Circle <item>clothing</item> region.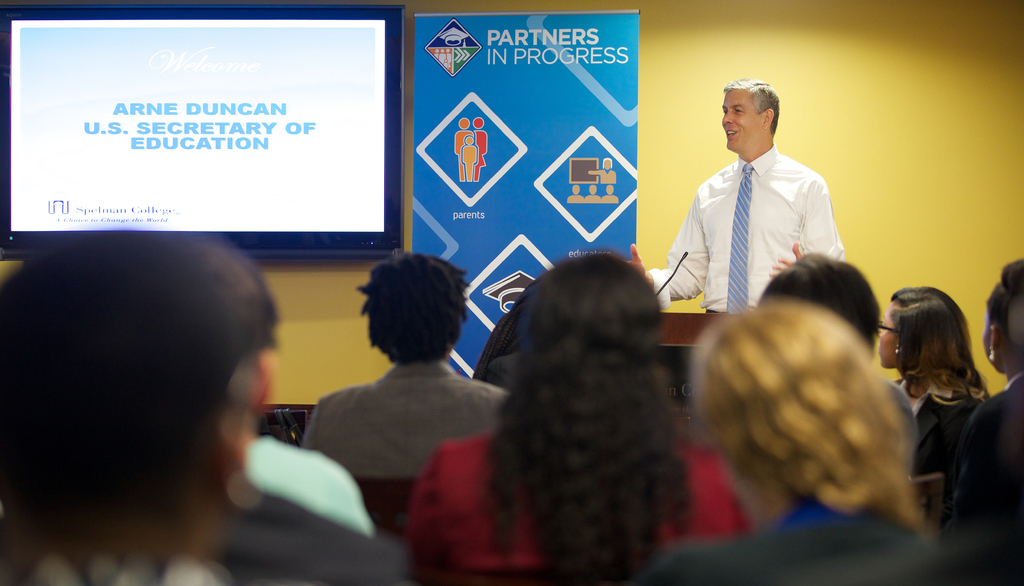
Region: bbox(630, 493, 931, 585).
